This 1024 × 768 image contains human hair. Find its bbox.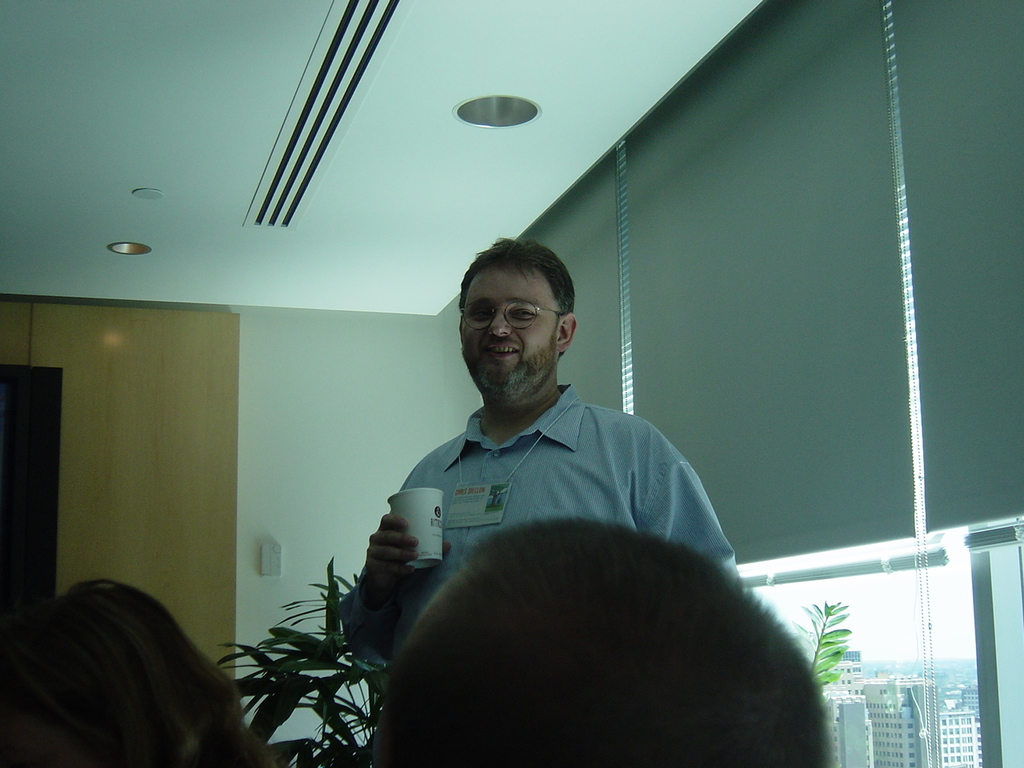
l=461, t=230, r=574, b=314.
